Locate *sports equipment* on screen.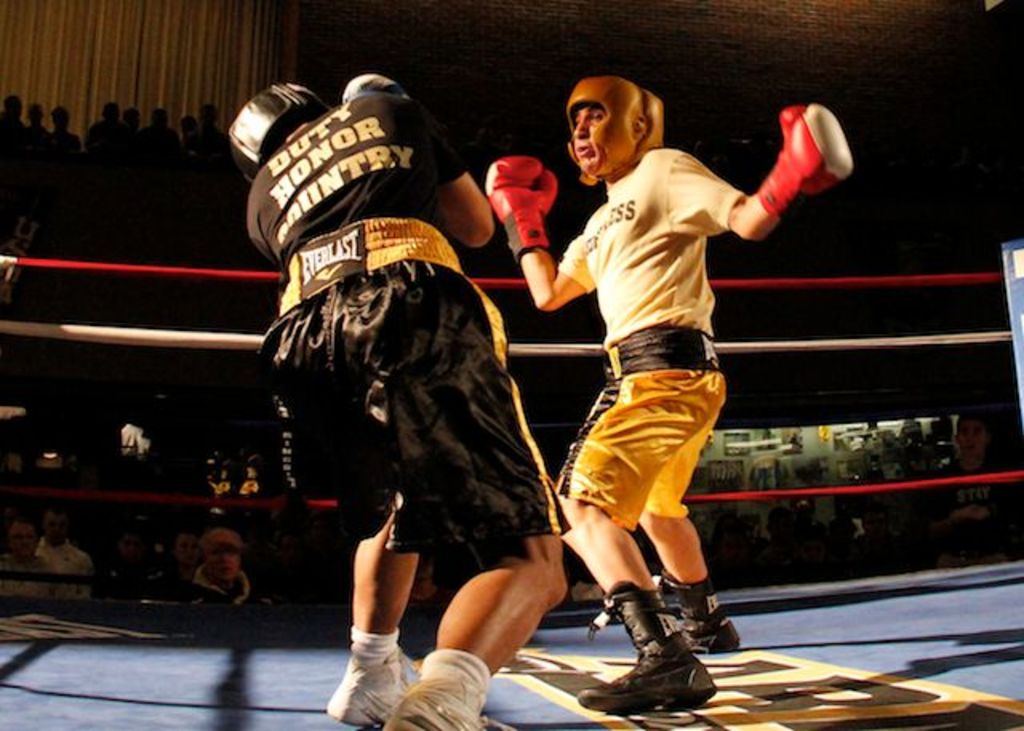
On screen at detection(578, 581, 725, 723).
